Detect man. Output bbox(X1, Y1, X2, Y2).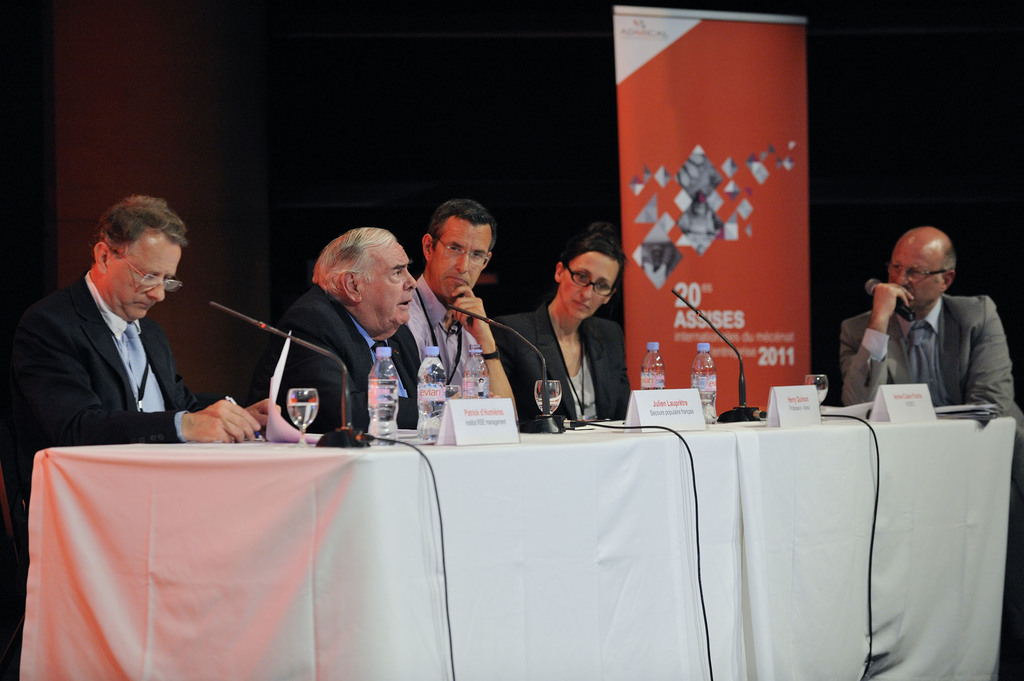
bbox(404, 200, 516, 424).
